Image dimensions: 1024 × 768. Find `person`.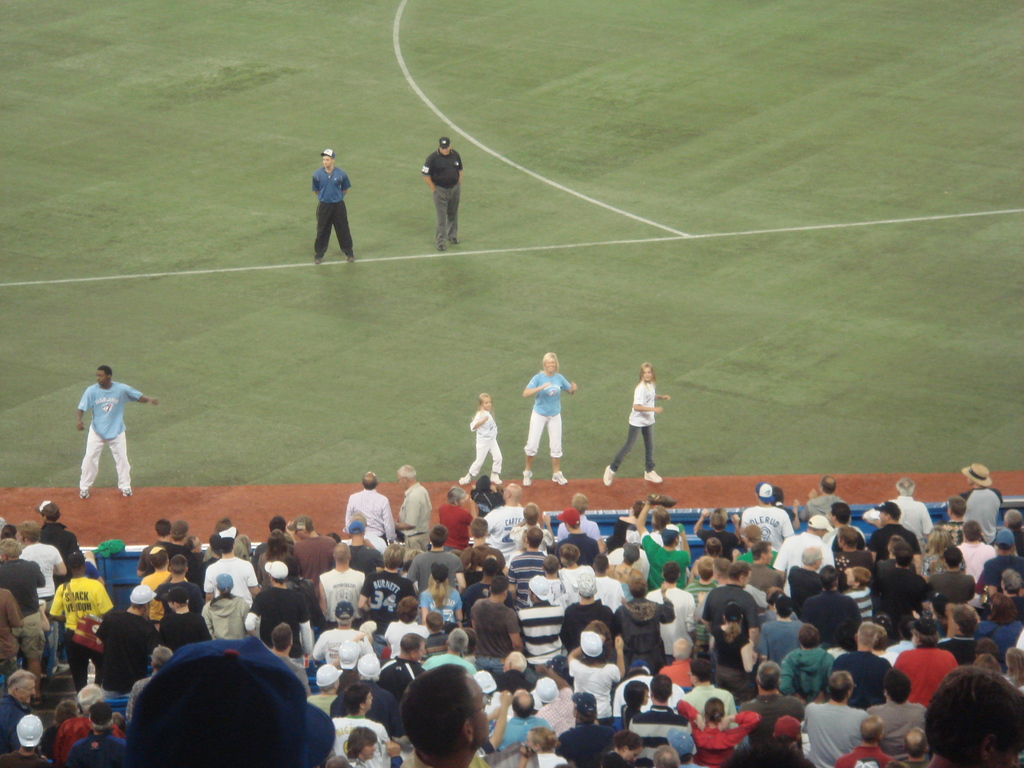
53 692 123 767.
